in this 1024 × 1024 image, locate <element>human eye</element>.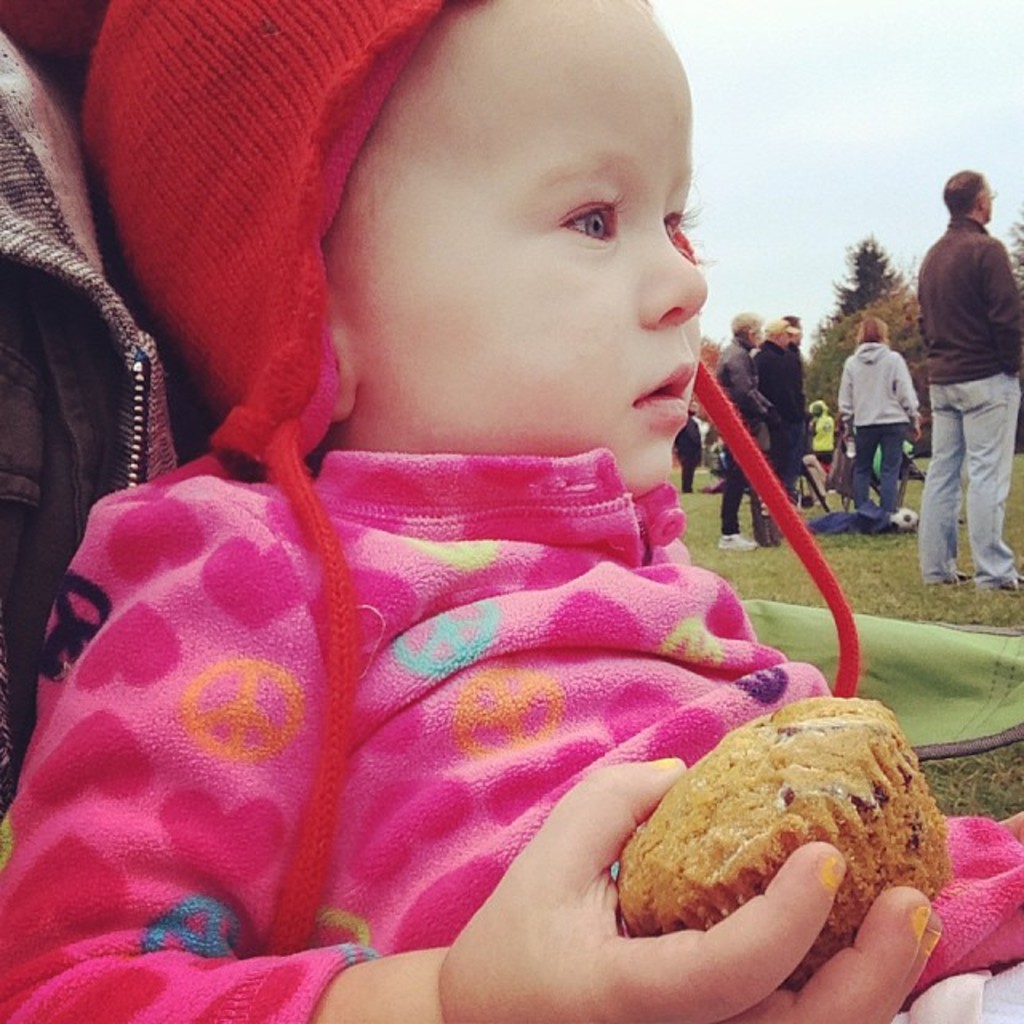
Bounding box: 563,192,627,242.
